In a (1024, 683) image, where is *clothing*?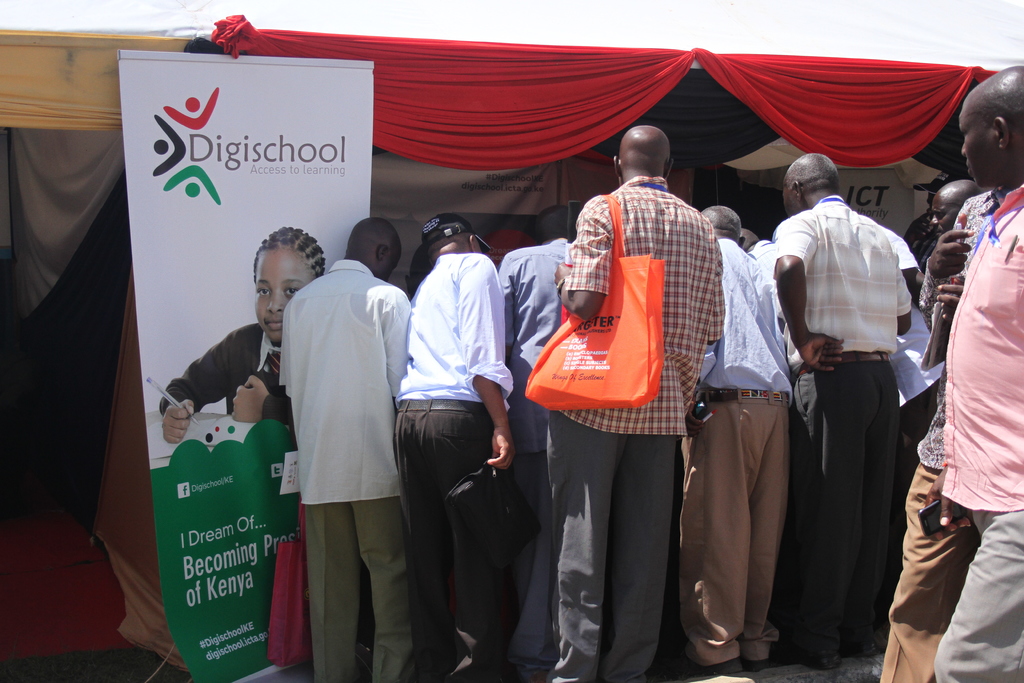
l=242, t=252, r=417, b=682.
